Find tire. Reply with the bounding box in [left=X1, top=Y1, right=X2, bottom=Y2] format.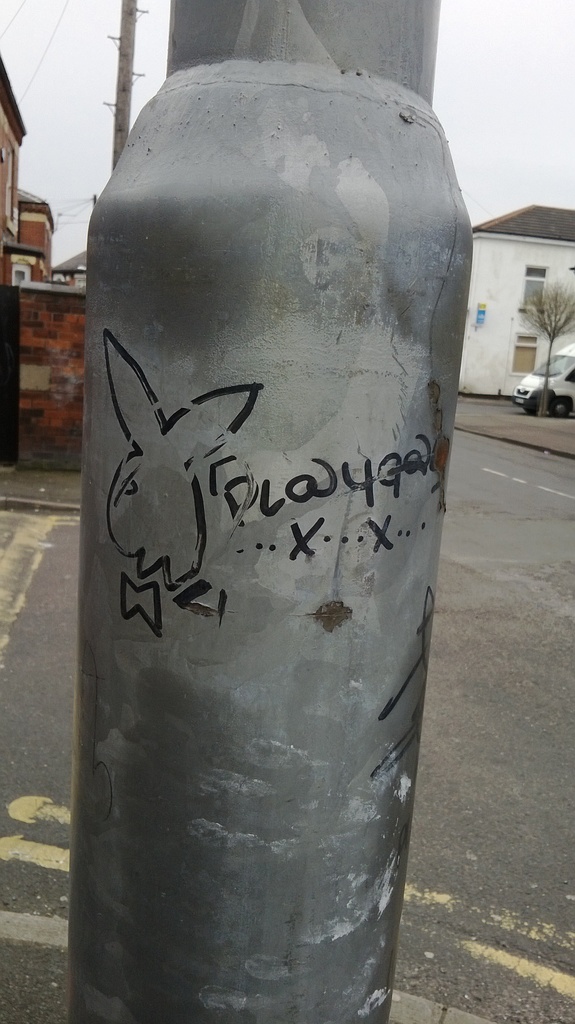
[left=552, top=394, right=572, bottom=417].
